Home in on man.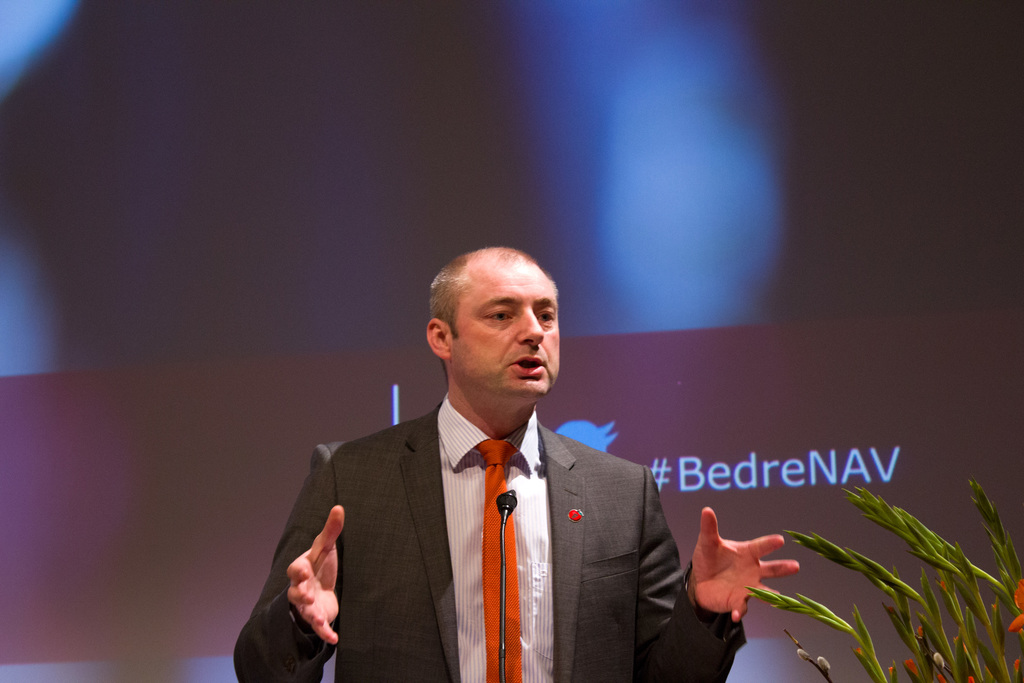
Homed in at [left=231, top=246, right=799, bottom=682].
